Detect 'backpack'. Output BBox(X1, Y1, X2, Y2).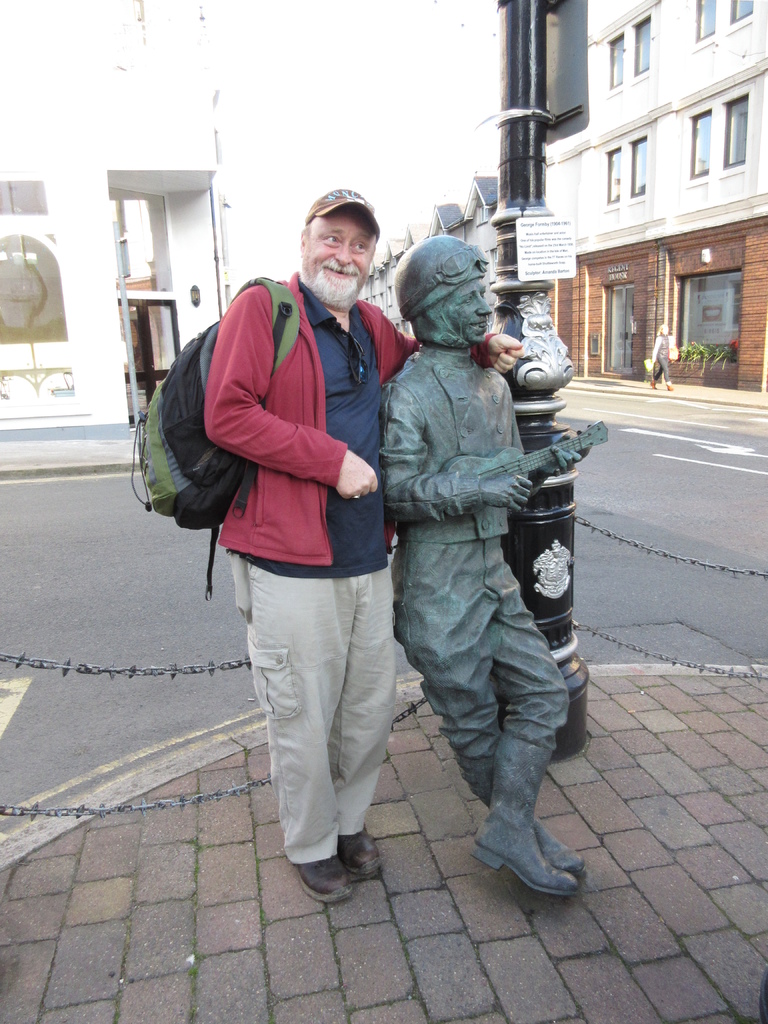
BBox(127, 282, 260, 593).
